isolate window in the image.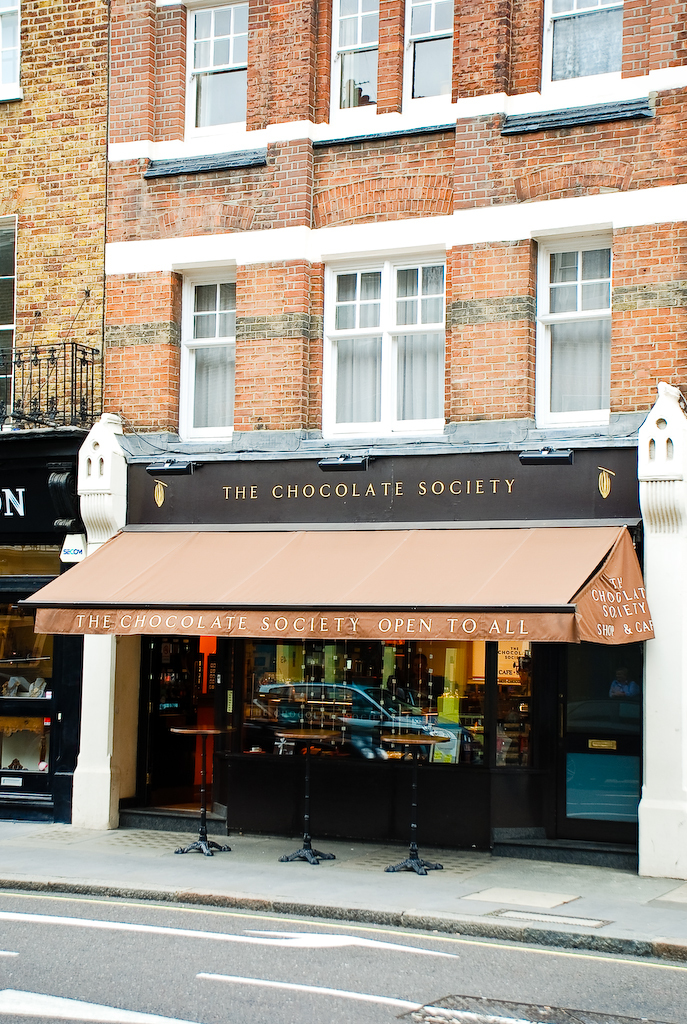
Isolated region: box(158, 274, 240, 439).
